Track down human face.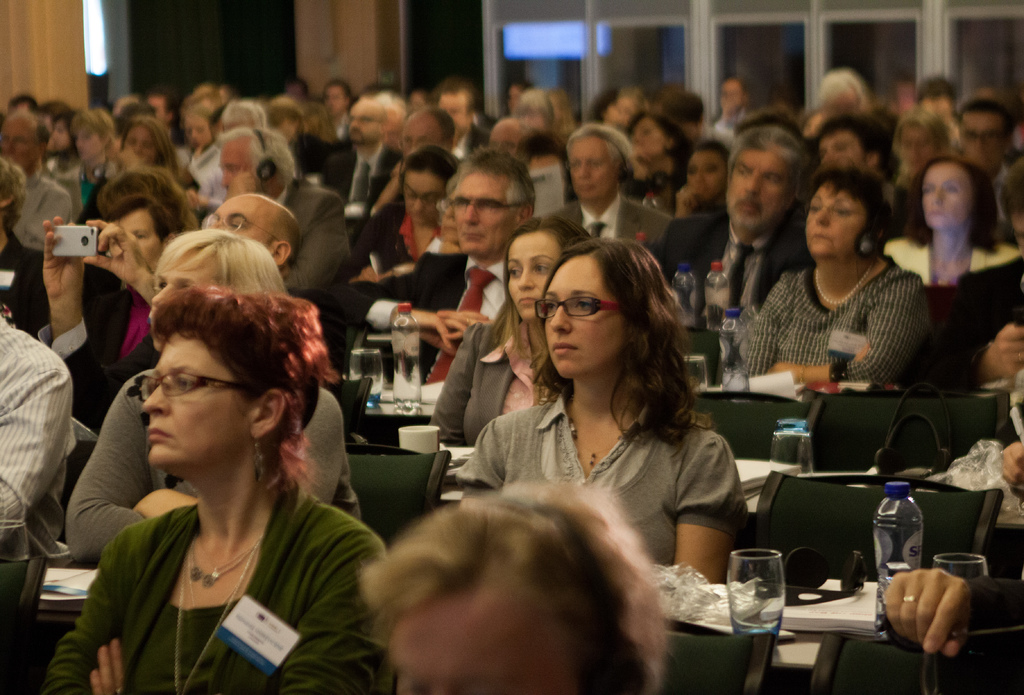
Tracked to [632,115,666,155].
